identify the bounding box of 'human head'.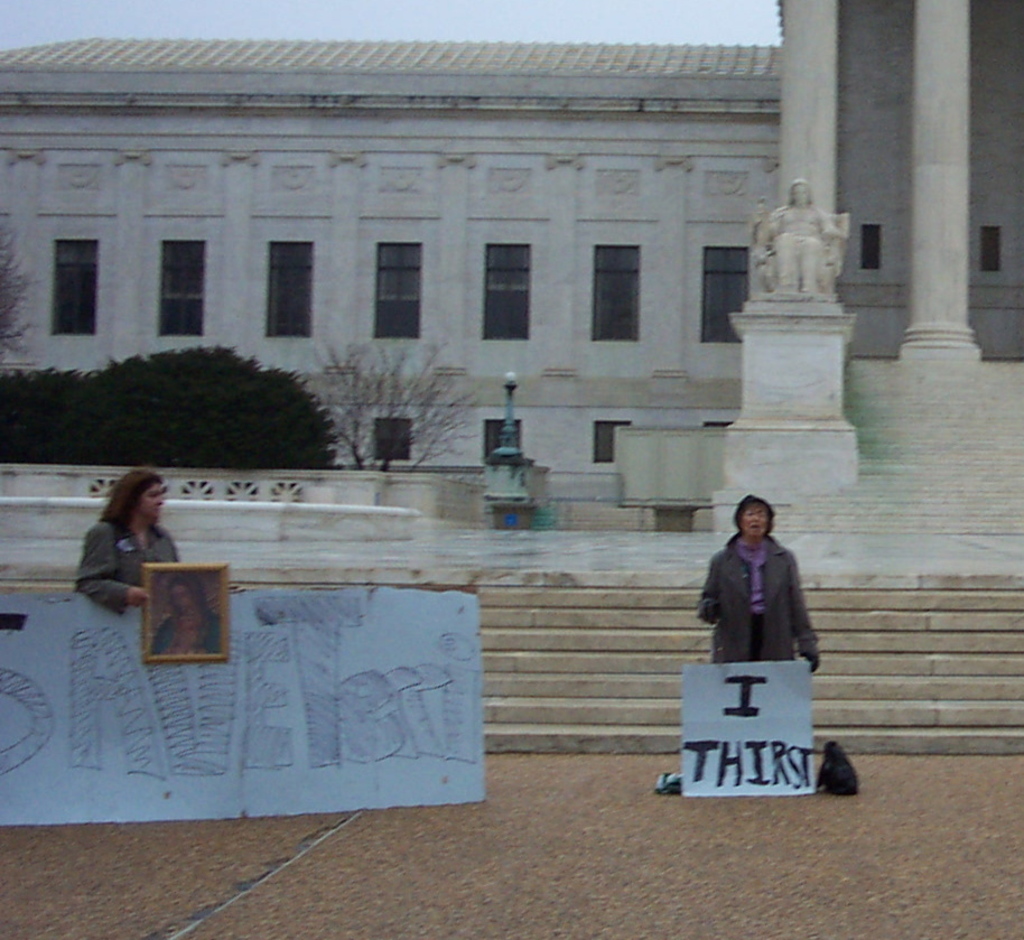
detection(115, 473, 165, 519).
